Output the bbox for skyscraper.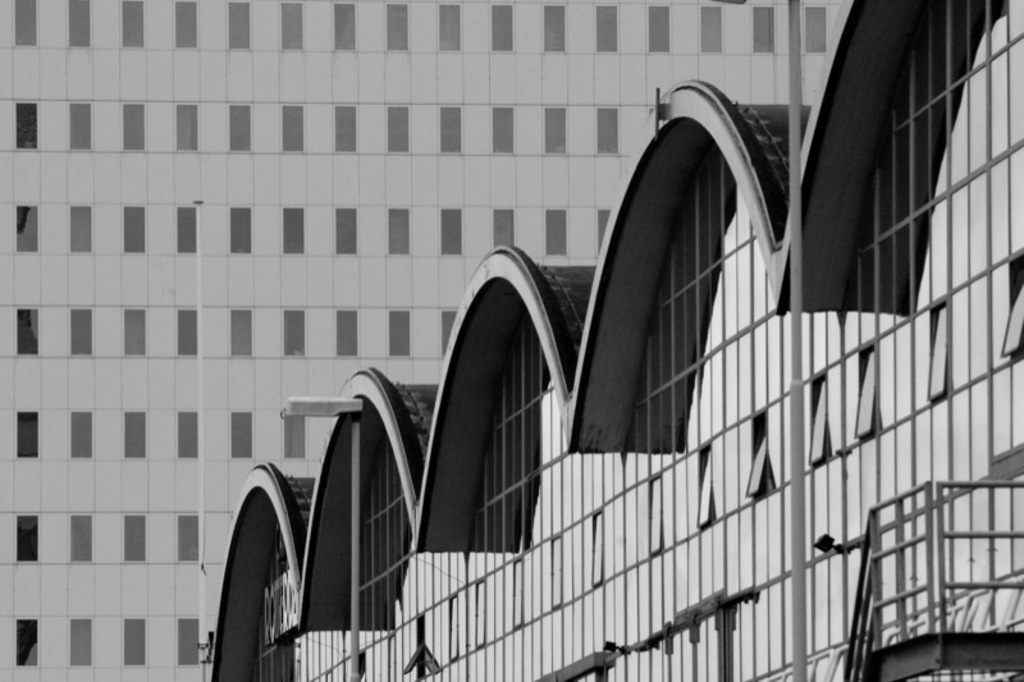
<region>0, 0, 845, 681</region>.
